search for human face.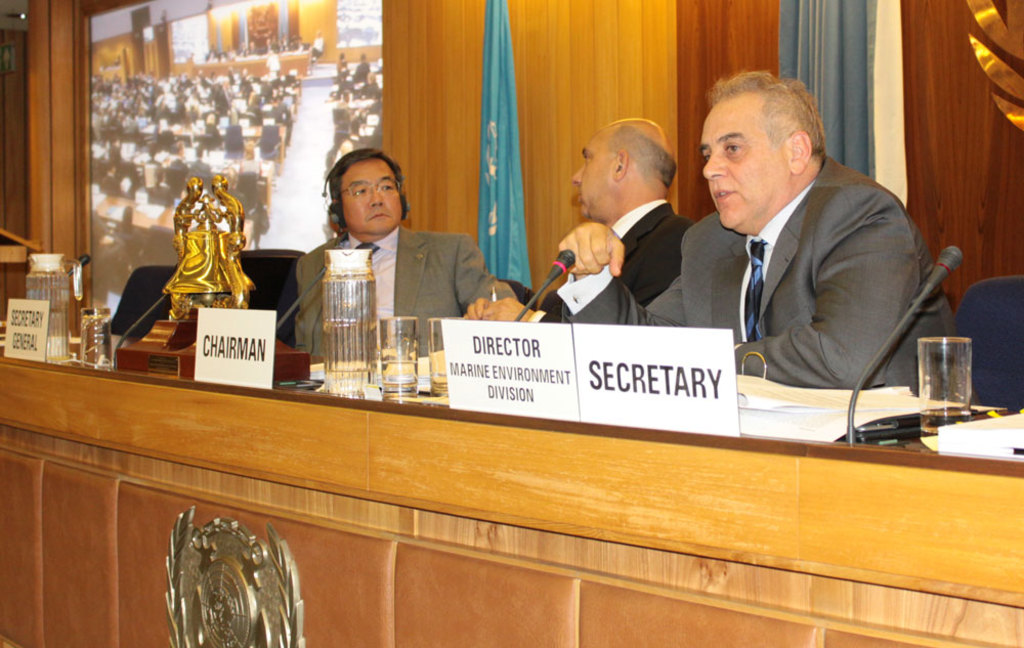
Found at box(572, 134, 614, 223).
